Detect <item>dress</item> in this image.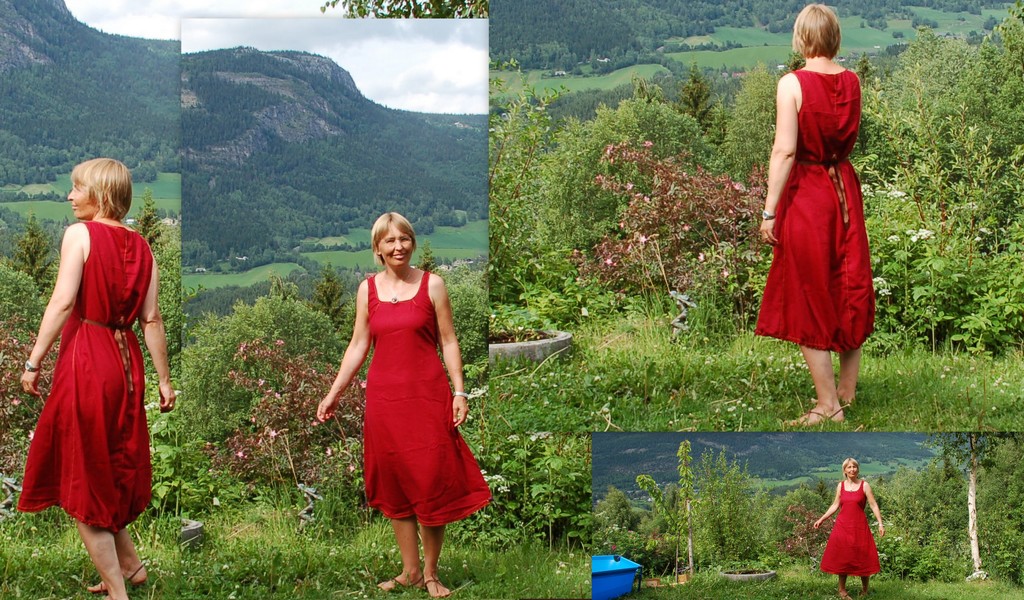
Detection: (left=333, top=215, right=471, bottom=529).
